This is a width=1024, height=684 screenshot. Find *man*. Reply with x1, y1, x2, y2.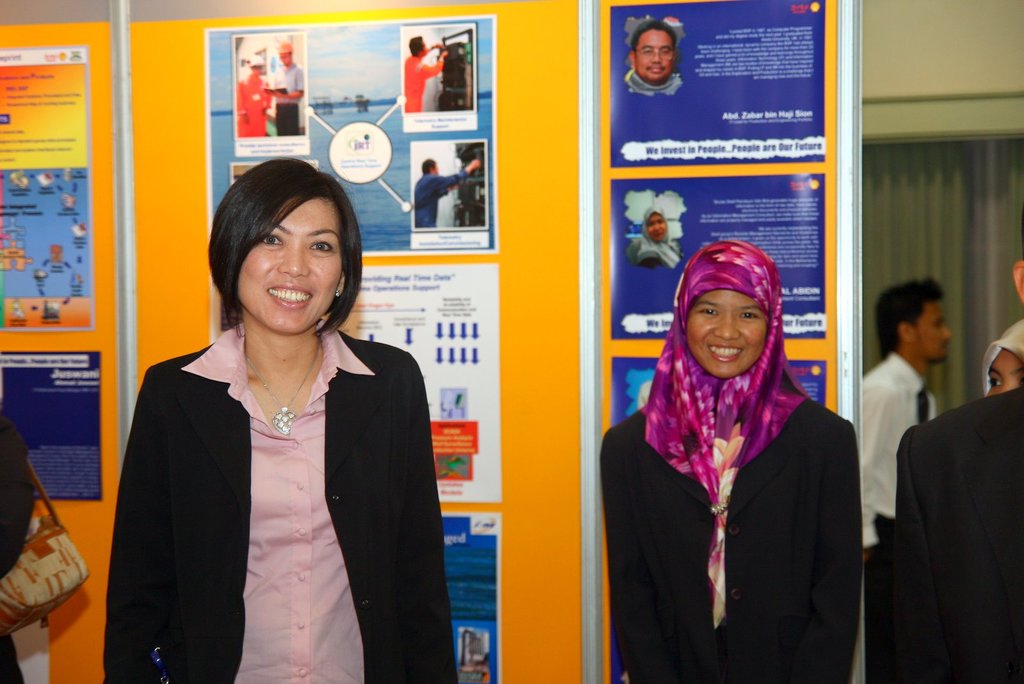
625, 21, 684, 96.
